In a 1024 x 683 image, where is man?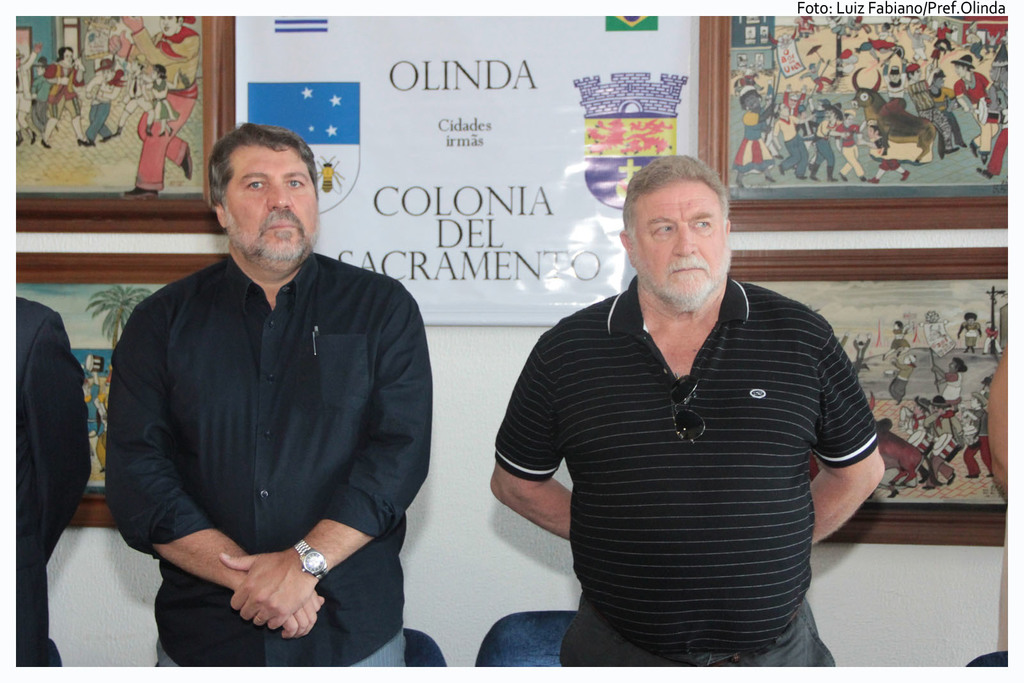
select_region(835, 107, 868, 183).
